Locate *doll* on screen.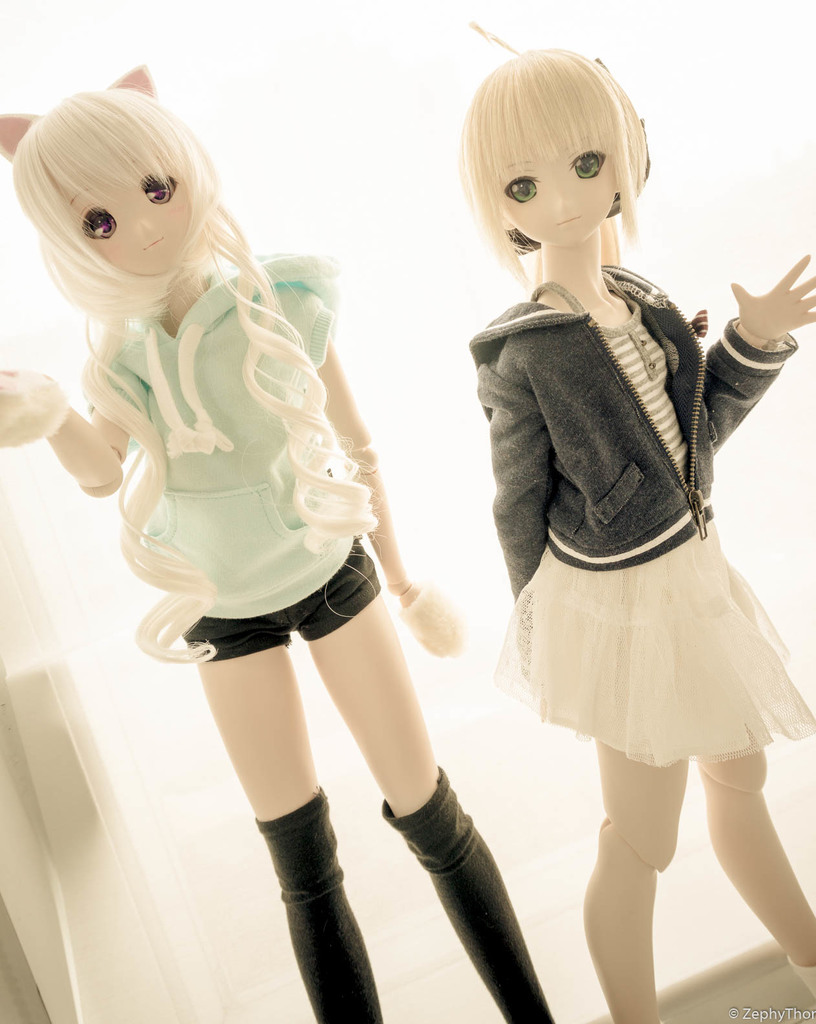
On screen at rect(0, 57, 561, 1023).
